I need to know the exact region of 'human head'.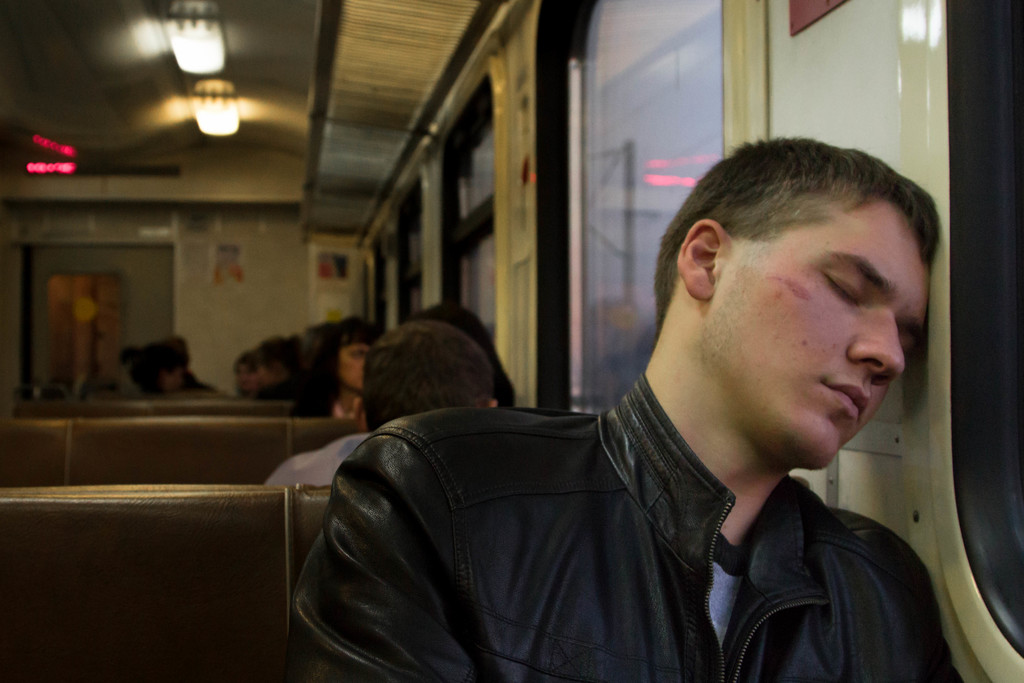
Region: 673, 142, 941, 472.
